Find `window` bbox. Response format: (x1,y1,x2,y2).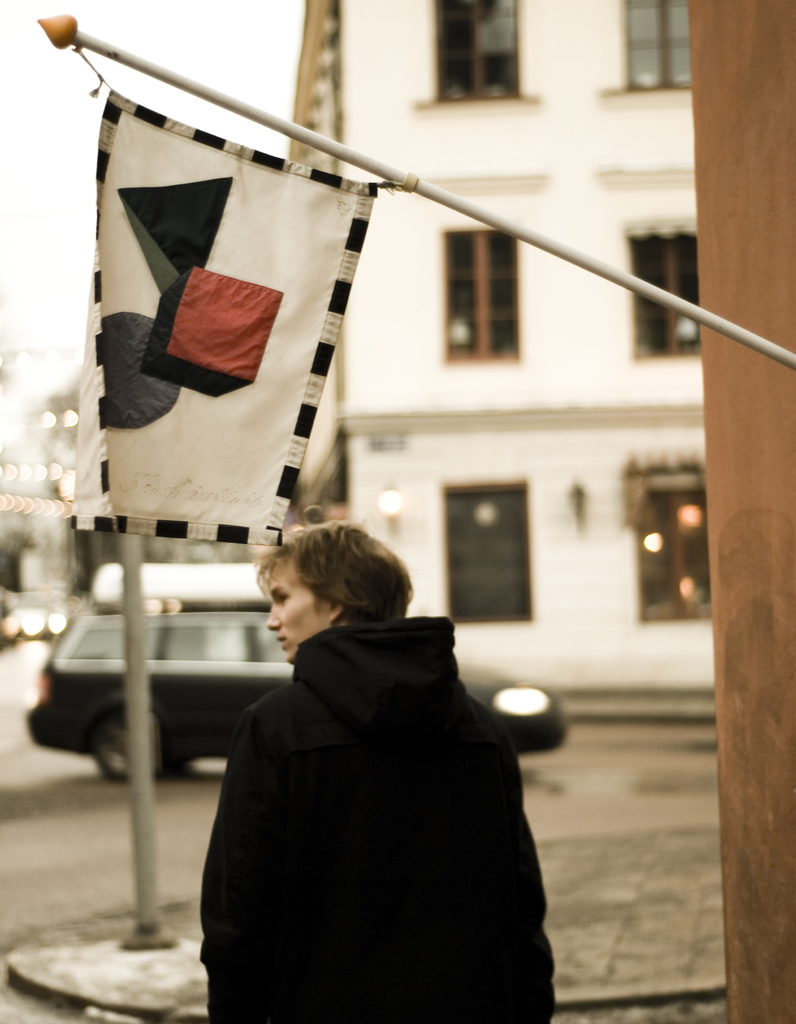
(632,475,709,618).
